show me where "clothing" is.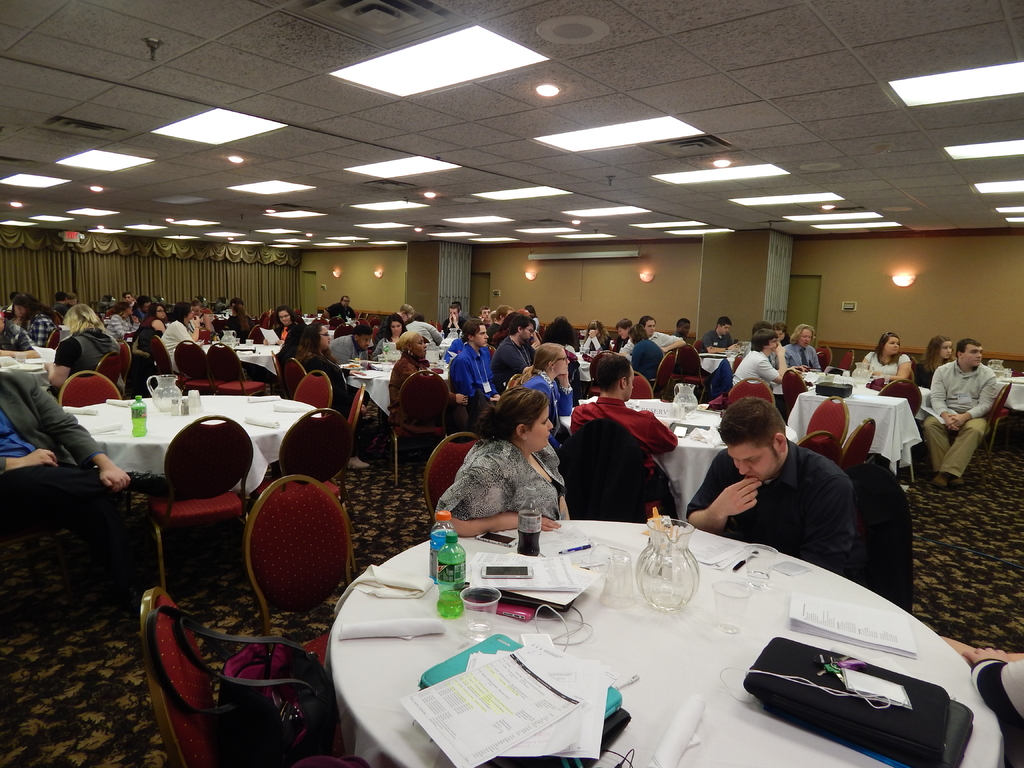
"clothing" is at box(327, 300, 355, 319).
